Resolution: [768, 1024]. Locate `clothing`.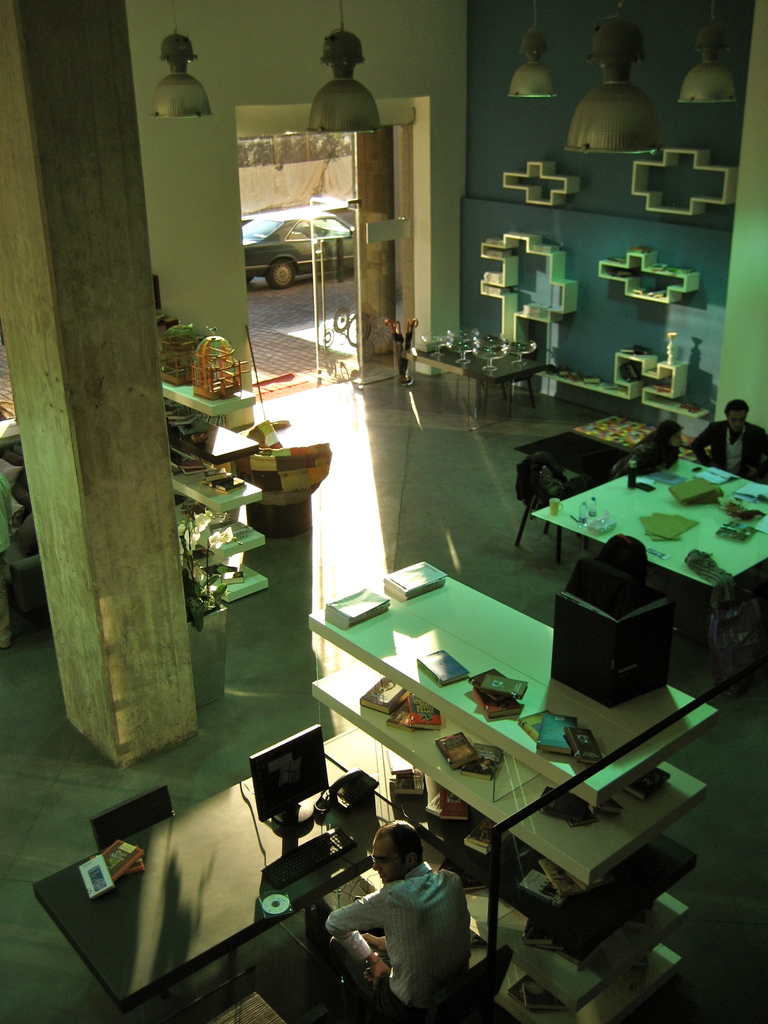
[691, 420, 767, 481].
